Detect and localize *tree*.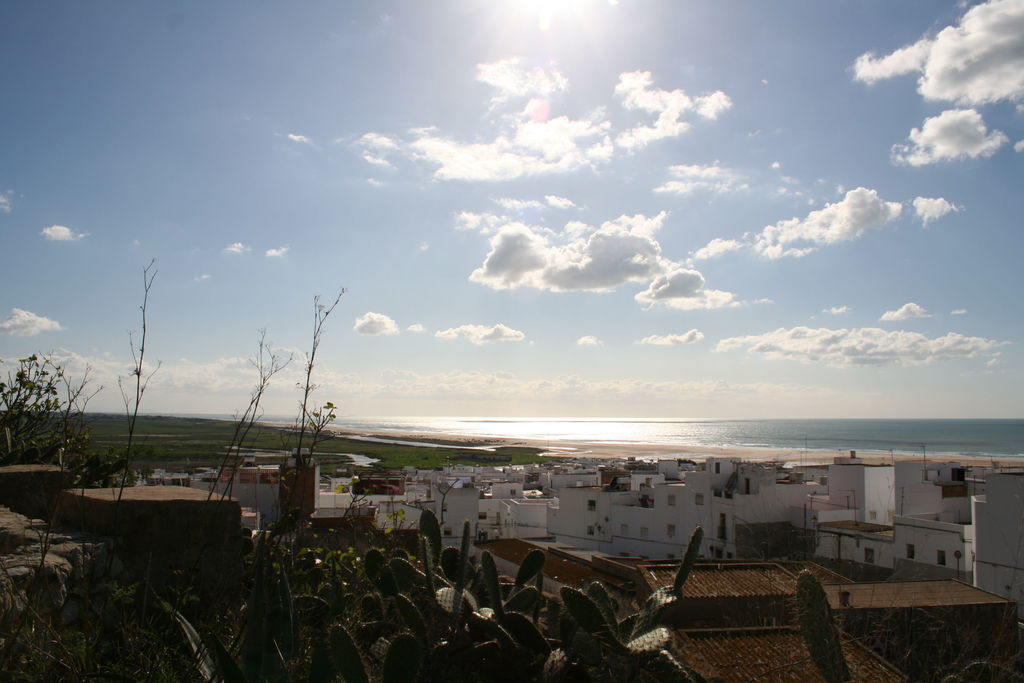
Localized at [x1=0, y1=352, x2=89, y2=466].
